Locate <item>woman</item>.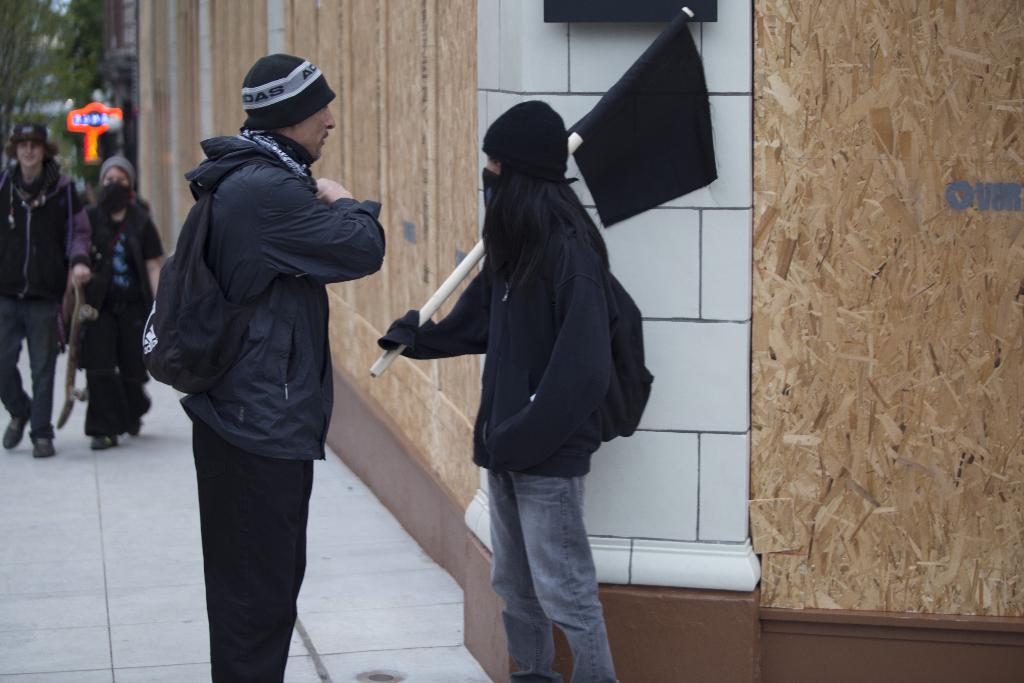
Bounding box: x1=83, y1=155, x2=165, y2=452.
